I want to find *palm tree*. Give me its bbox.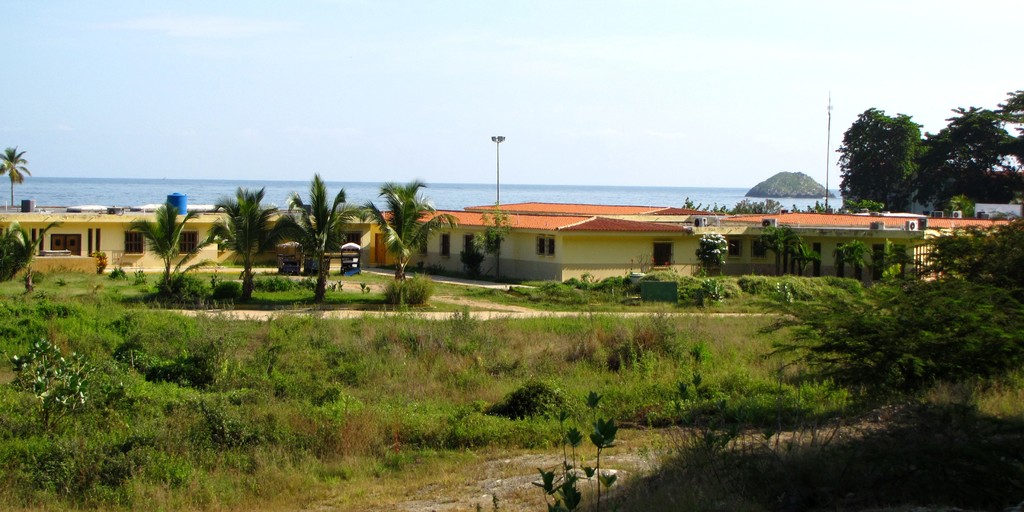
<region>281, 186, 349, 318</region>.
